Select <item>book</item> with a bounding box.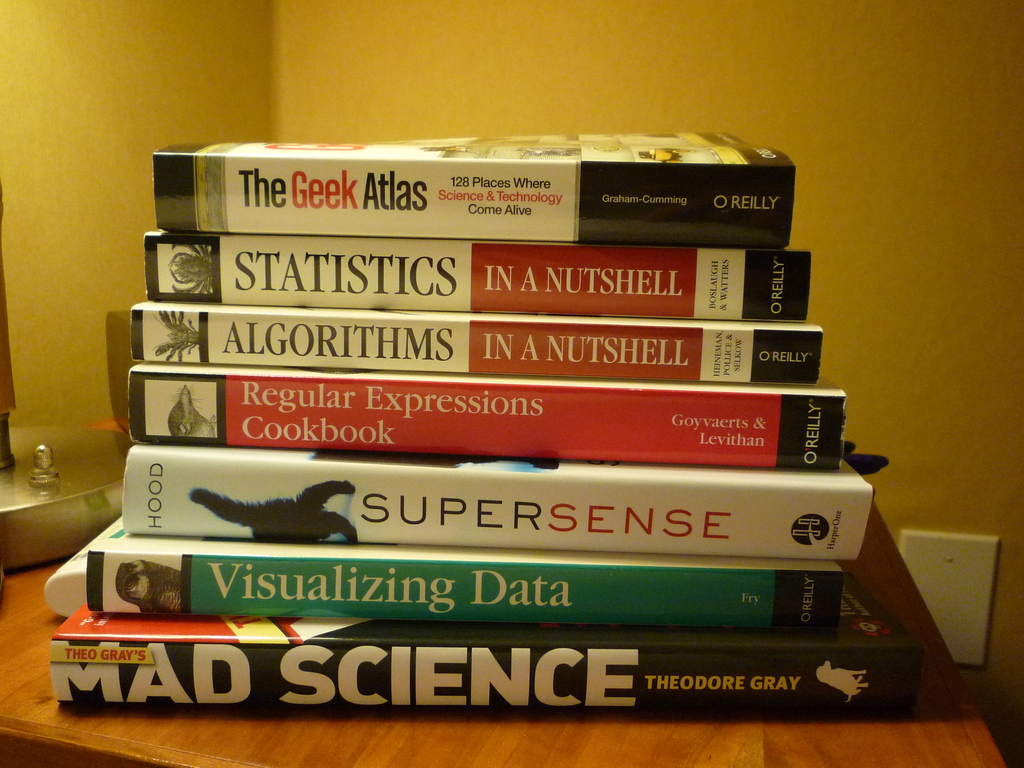
[left=146, top=229, right=813, bottom=321].
